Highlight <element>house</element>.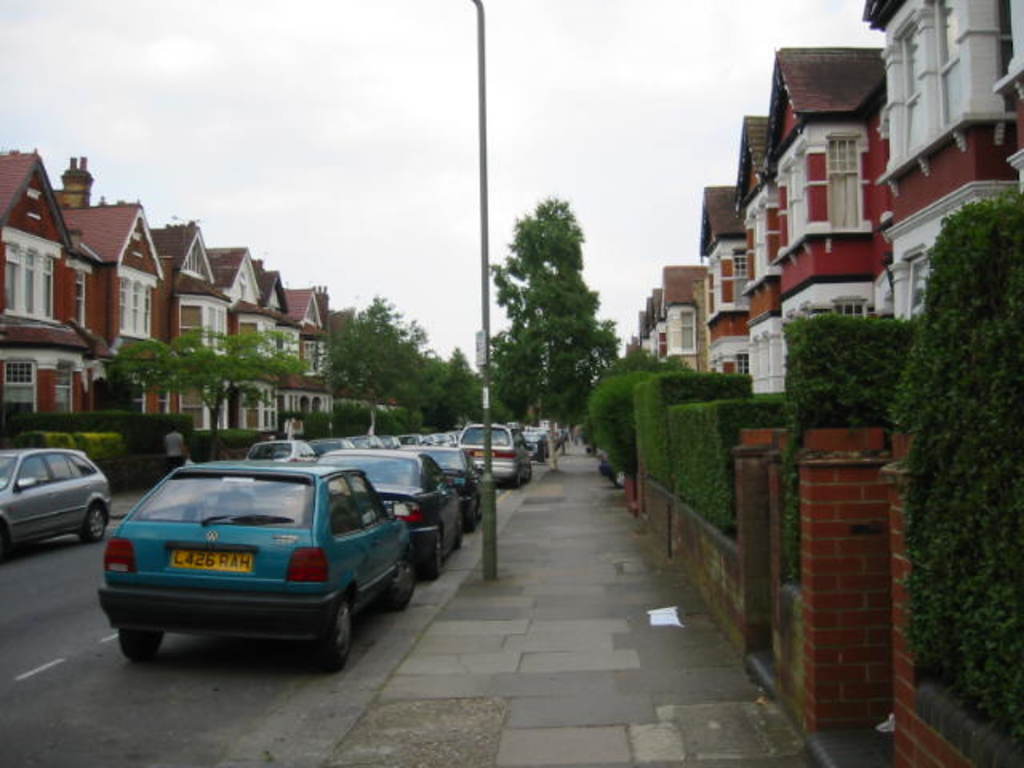
Highlighted region: bbox(62, 150, 178, 418).
